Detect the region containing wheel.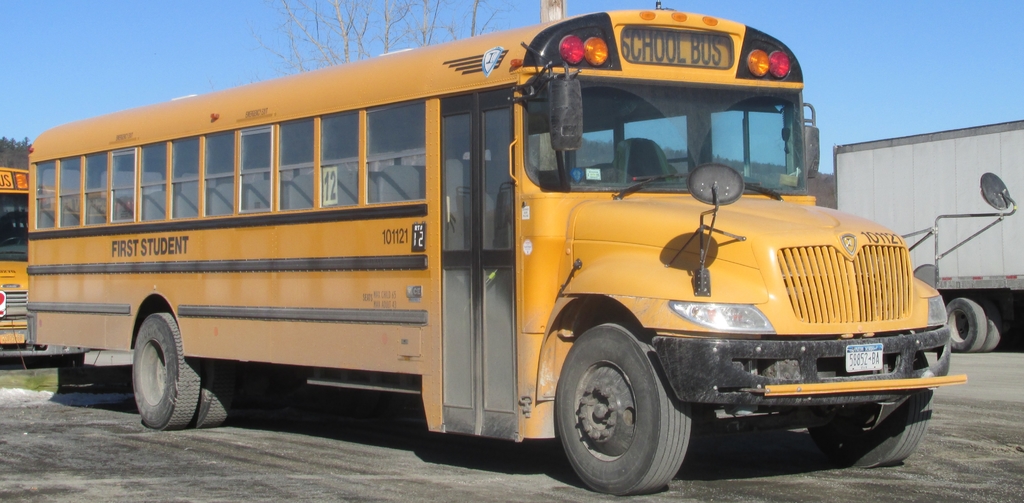
[x1=557, y1=328, x2=683, y2=488].
